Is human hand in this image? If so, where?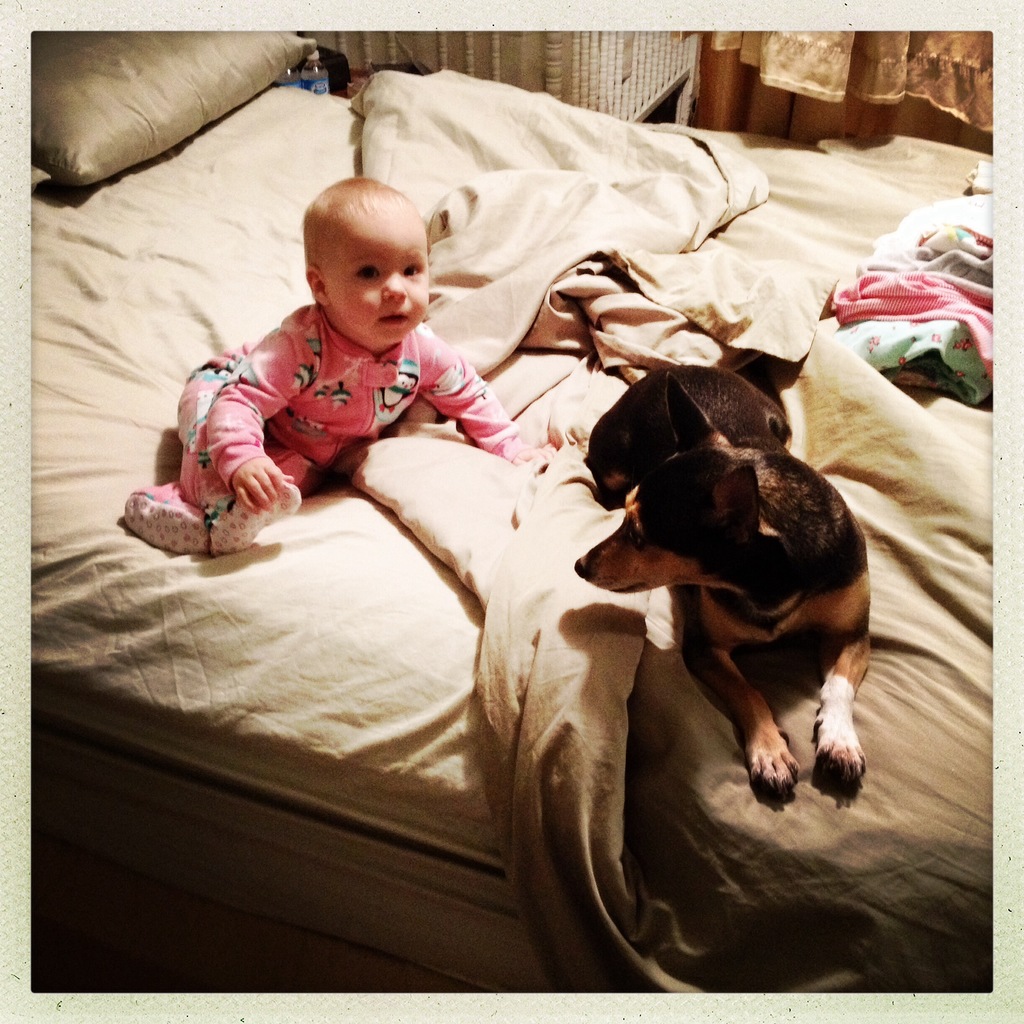
Yes, at rect(224, 456, 283, 514).
